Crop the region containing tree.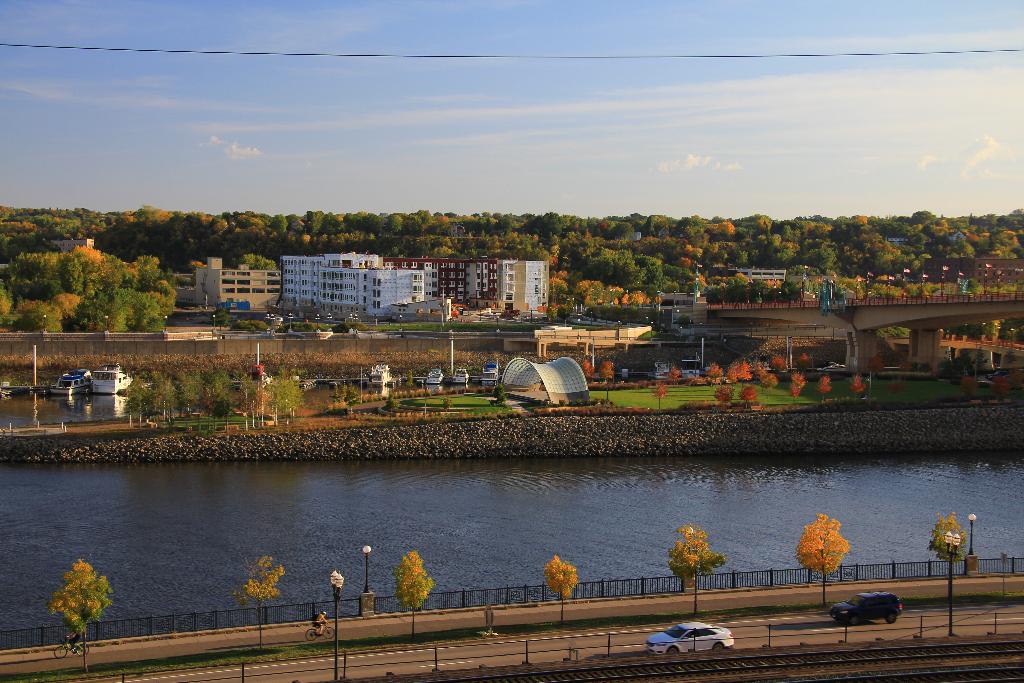
Crop region: 924/519/978/575.
